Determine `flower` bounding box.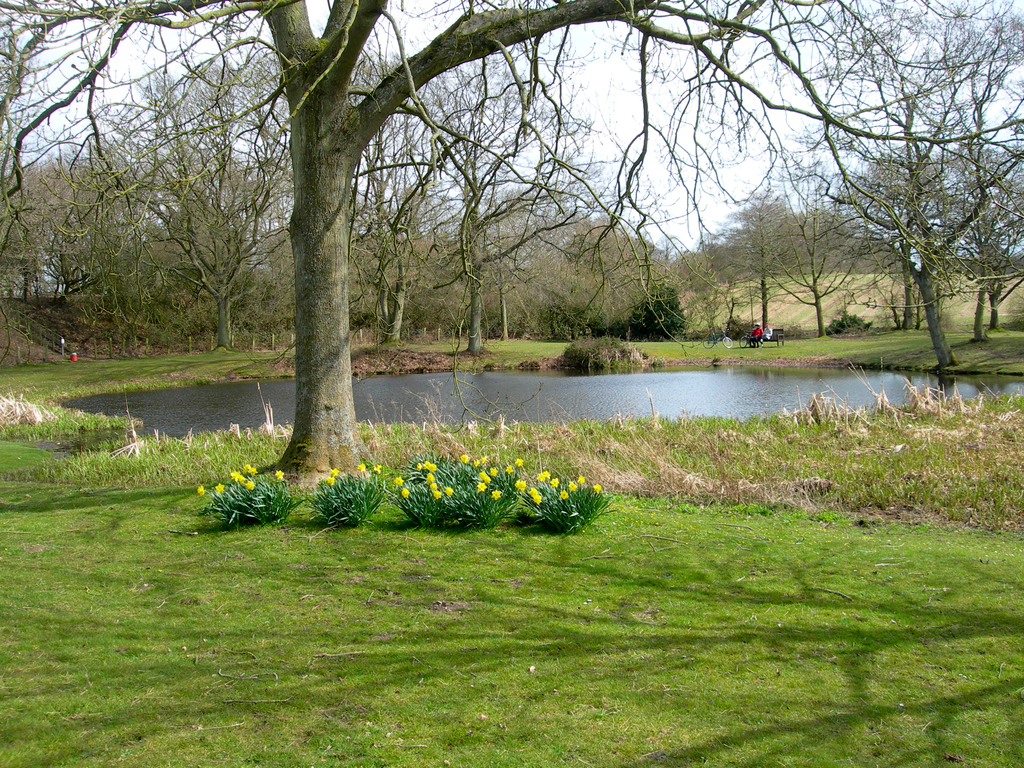
Determined: [x1=489, y1=491, x2=502, y2=500].
